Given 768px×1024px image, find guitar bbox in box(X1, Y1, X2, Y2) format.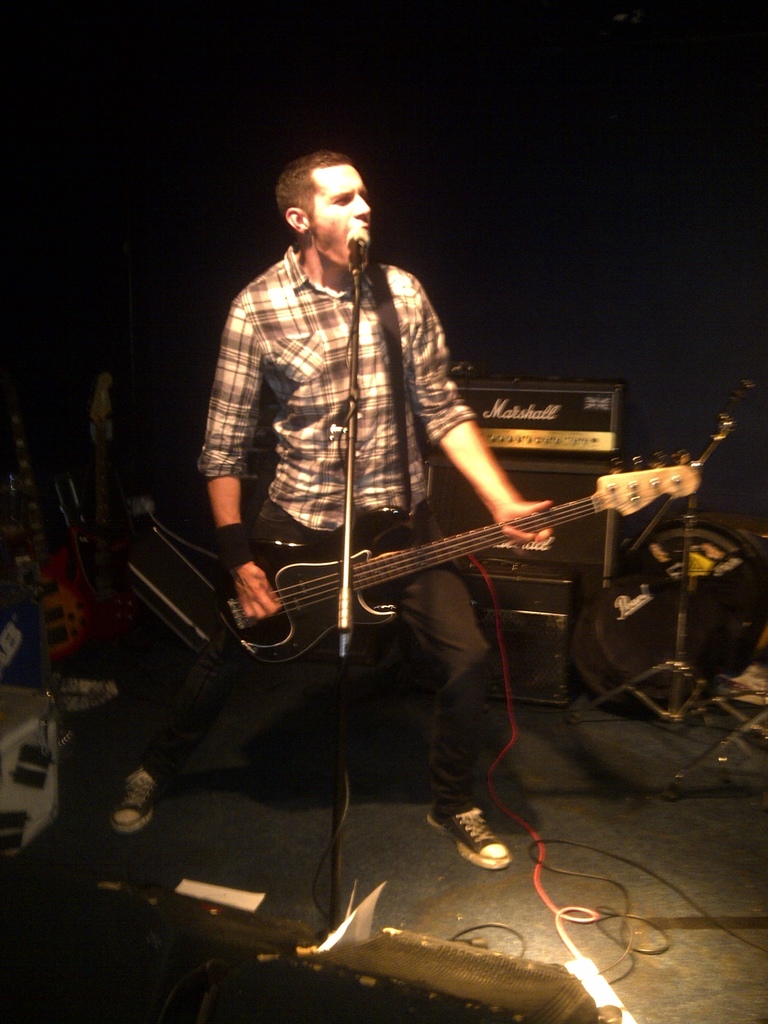
box(210, 444, 703, 659).
